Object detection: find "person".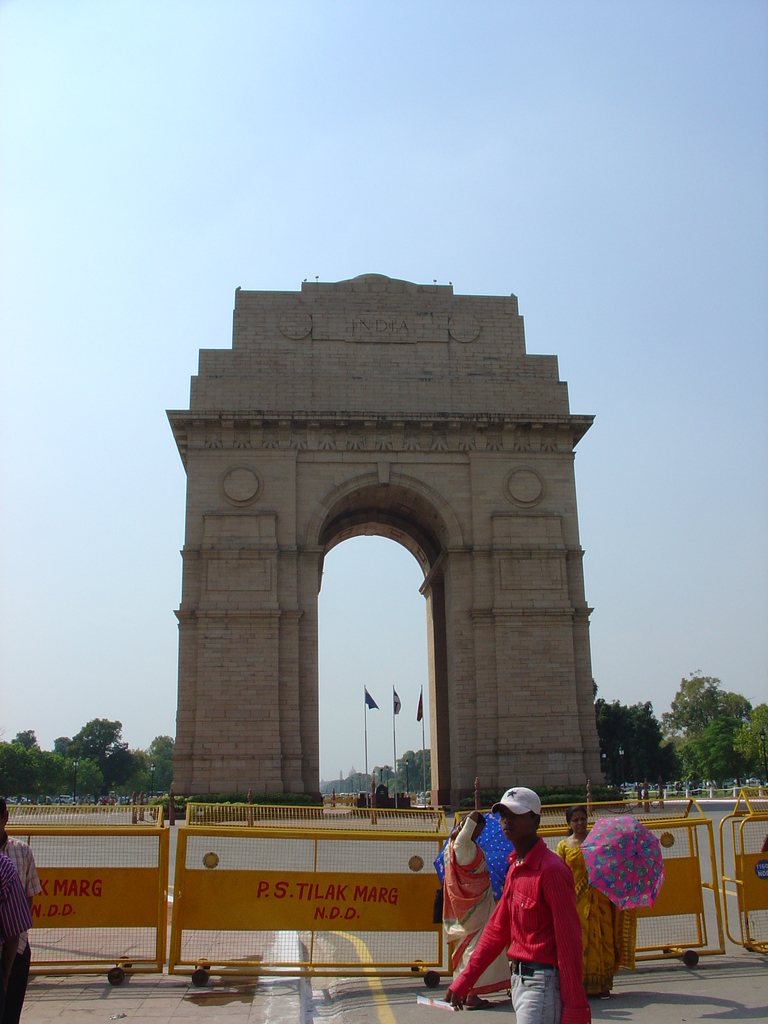
<region>0, 792, 41, 1023</region>.
